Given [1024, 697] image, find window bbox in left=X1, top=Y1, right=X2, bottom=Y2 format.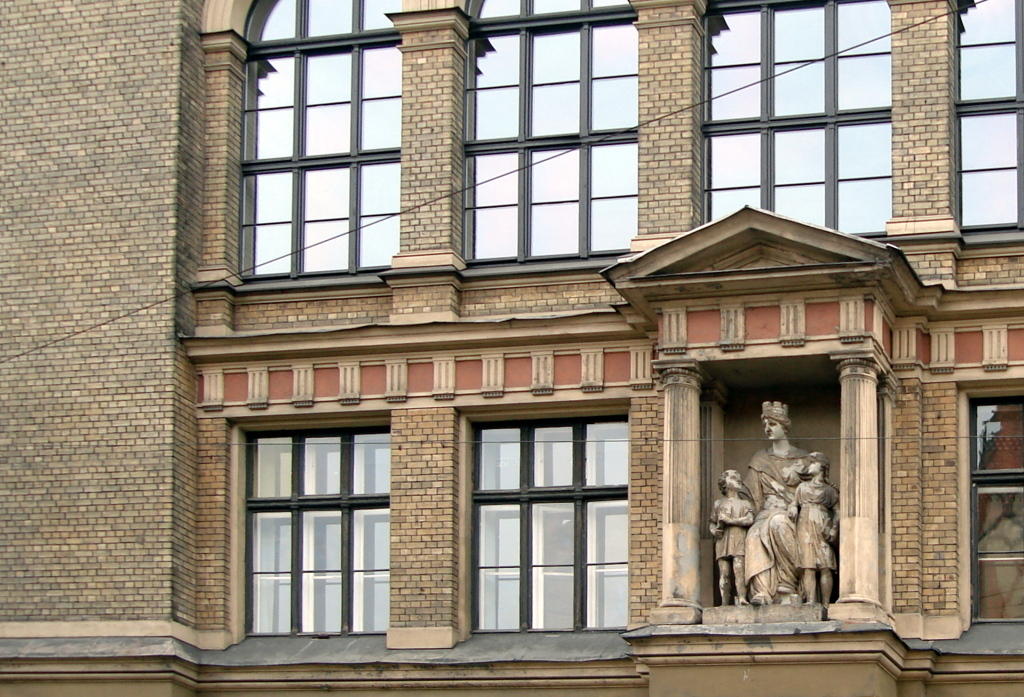
left=700, top=0, right=887, bottom=236.
